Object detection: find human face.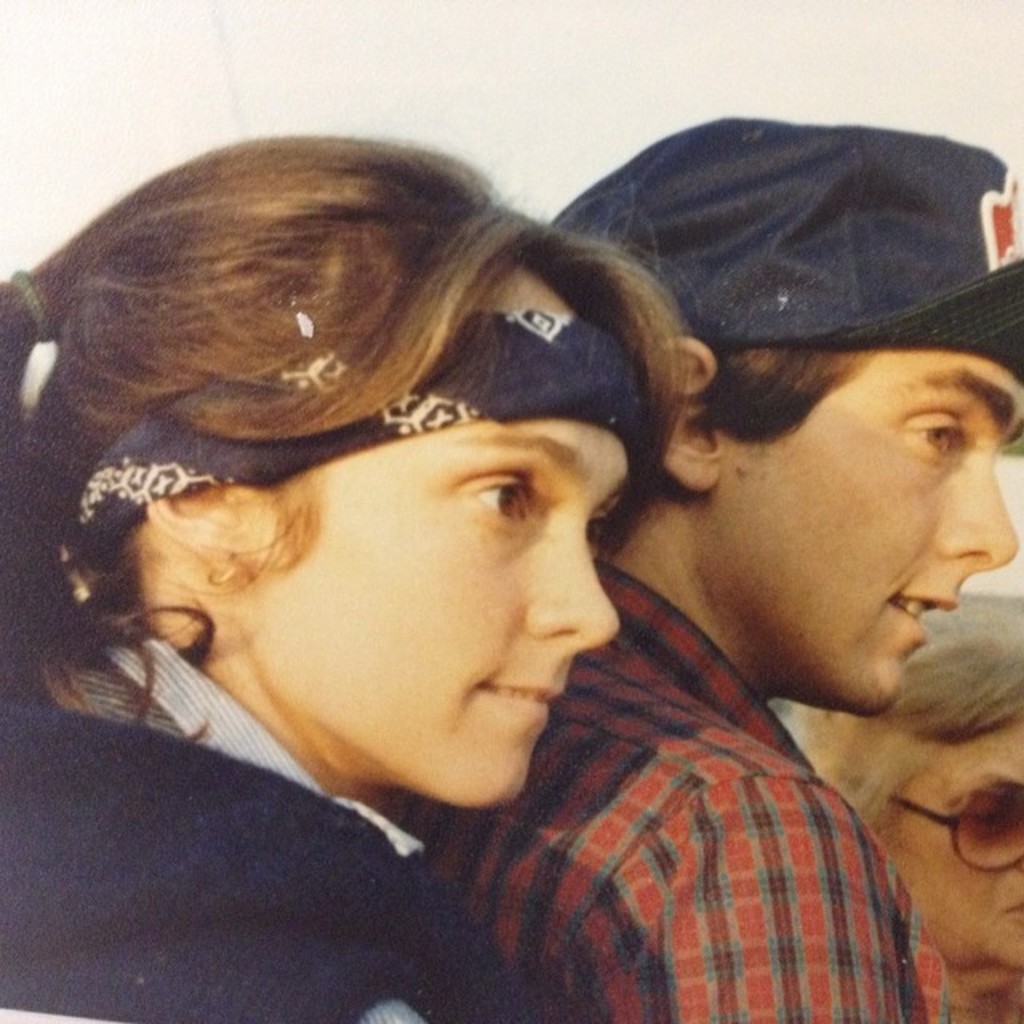
bbox=(872, 720, 1022, 982).
